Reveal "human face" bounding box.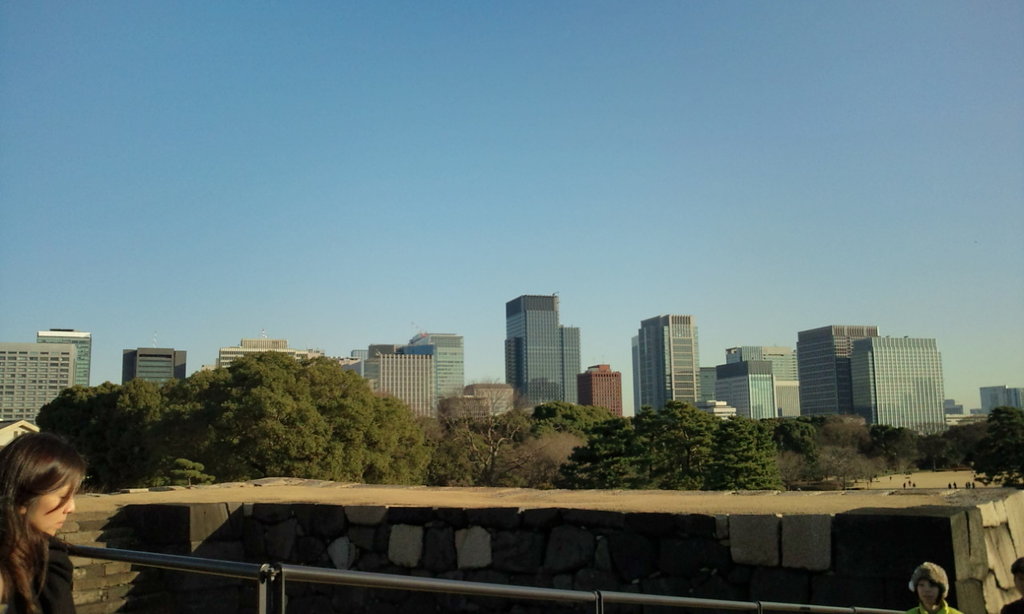
Revealed: box(26, 481, 78, 535).
